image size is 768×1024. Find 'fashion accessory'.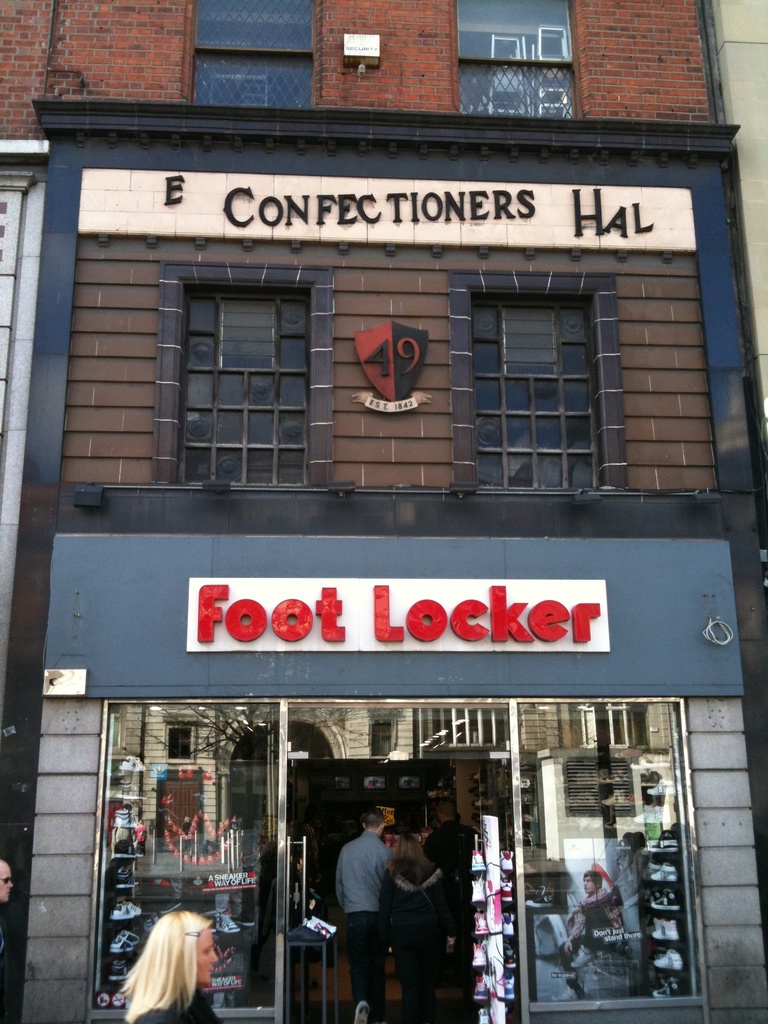
Rect(498, 876, 513, 903).
